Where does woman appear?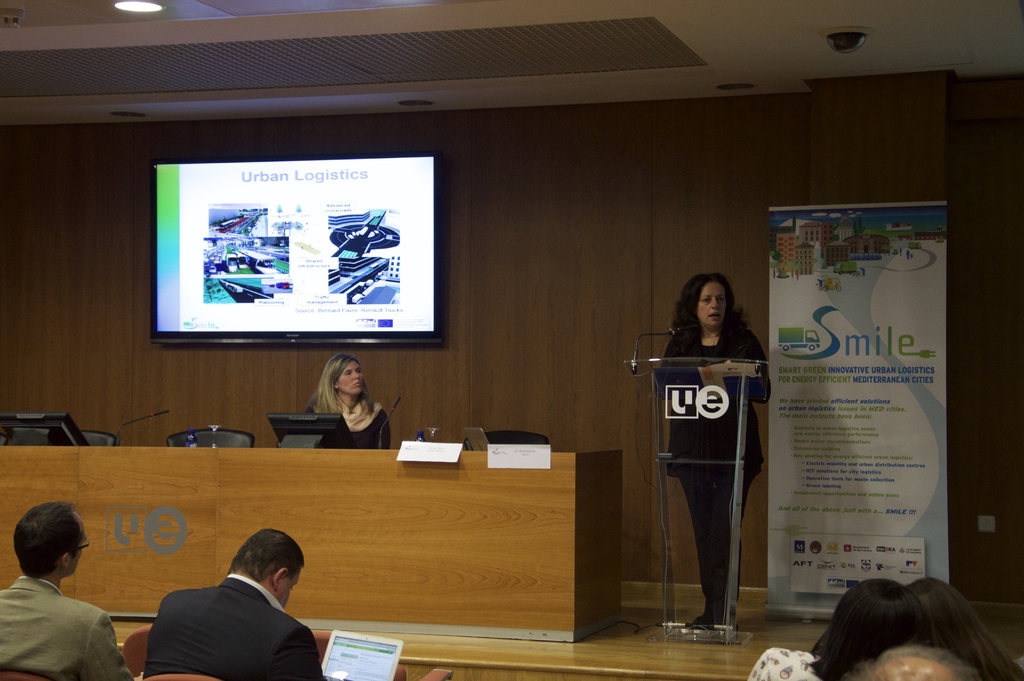
Appears at <region>275, 361, 391, 463</region>.
